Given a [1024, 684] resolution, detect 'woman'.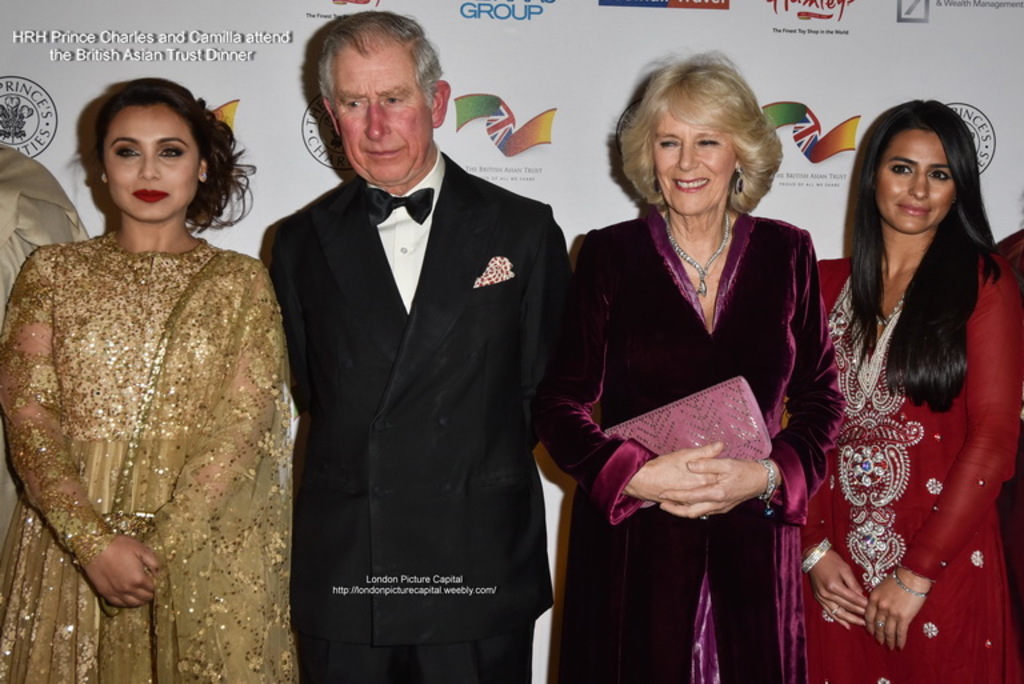
select_region(0, 81, 304, 683).
